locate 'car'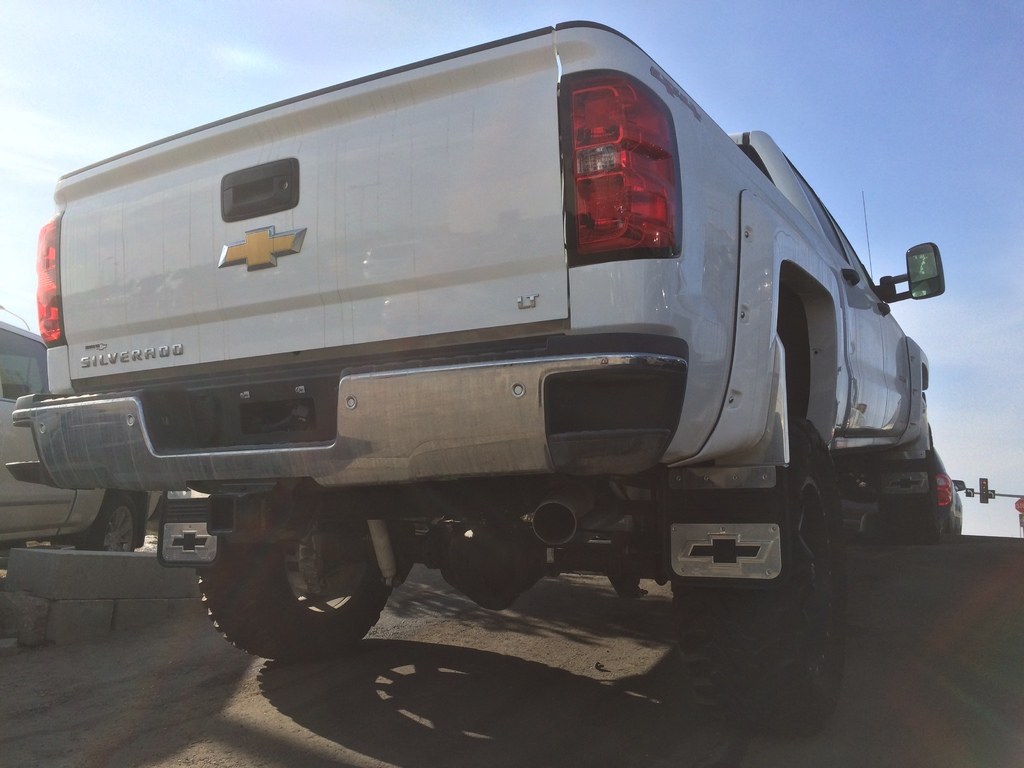
box(0, 307, 164, 550)
